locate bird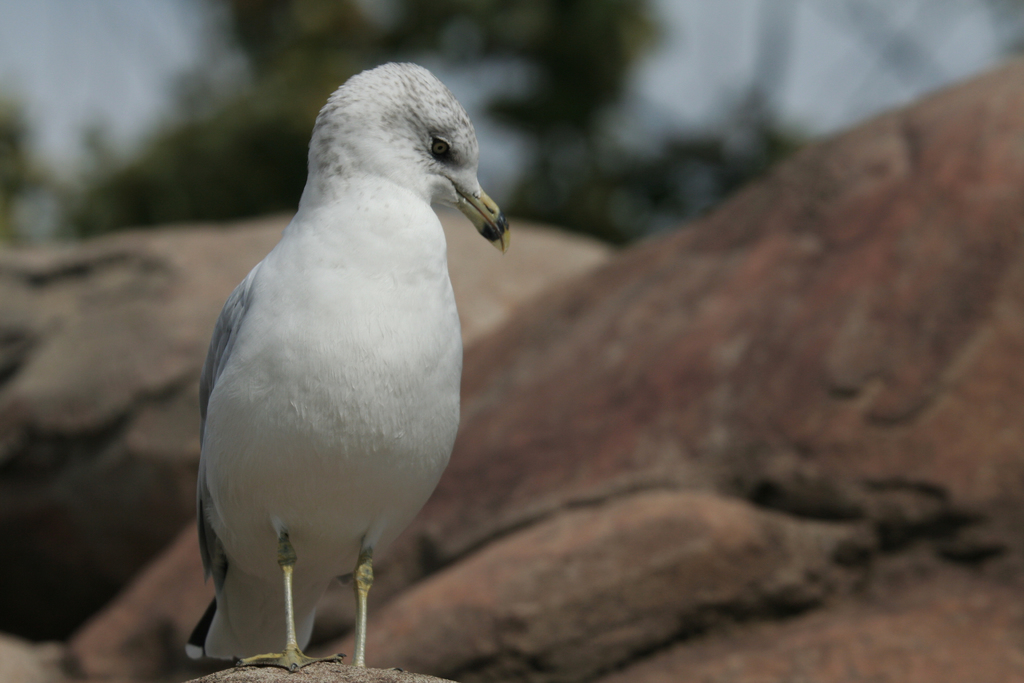
187,58,515,682
